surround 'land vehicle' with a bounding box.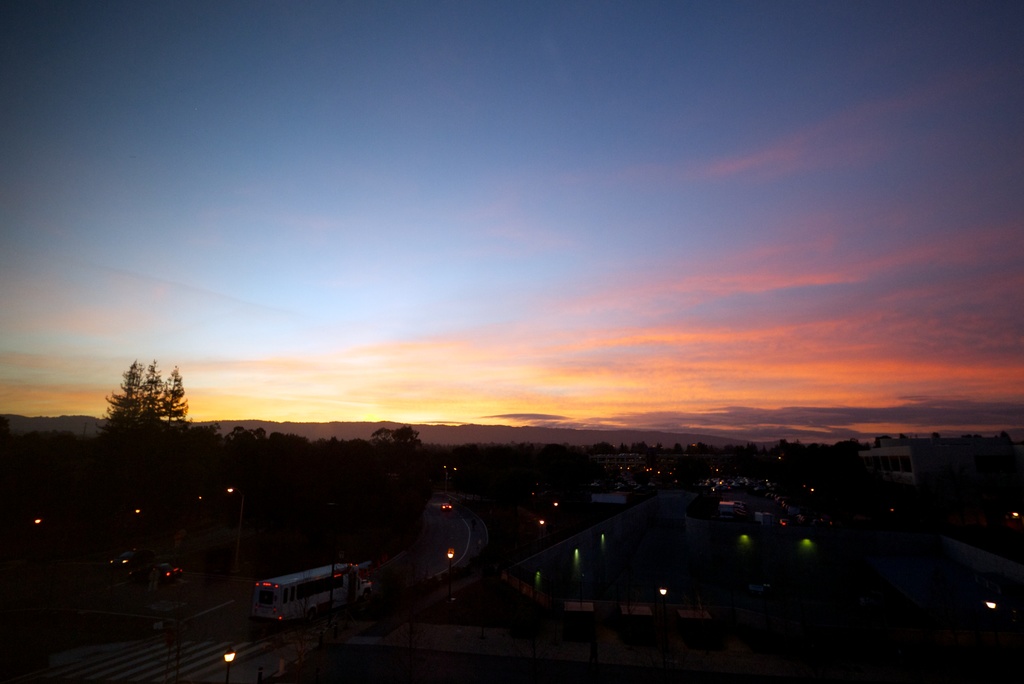
440,501,452,511.
